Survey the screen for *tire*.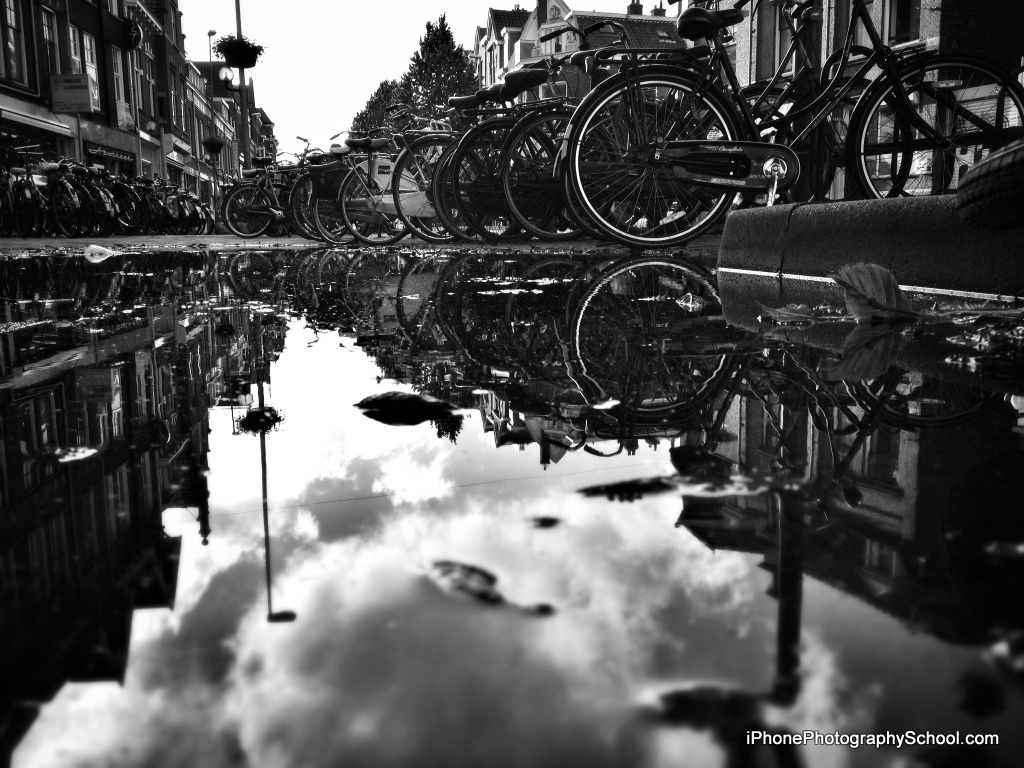
Survey found: (x1=0, y1=185, x2=14, y2=237).
